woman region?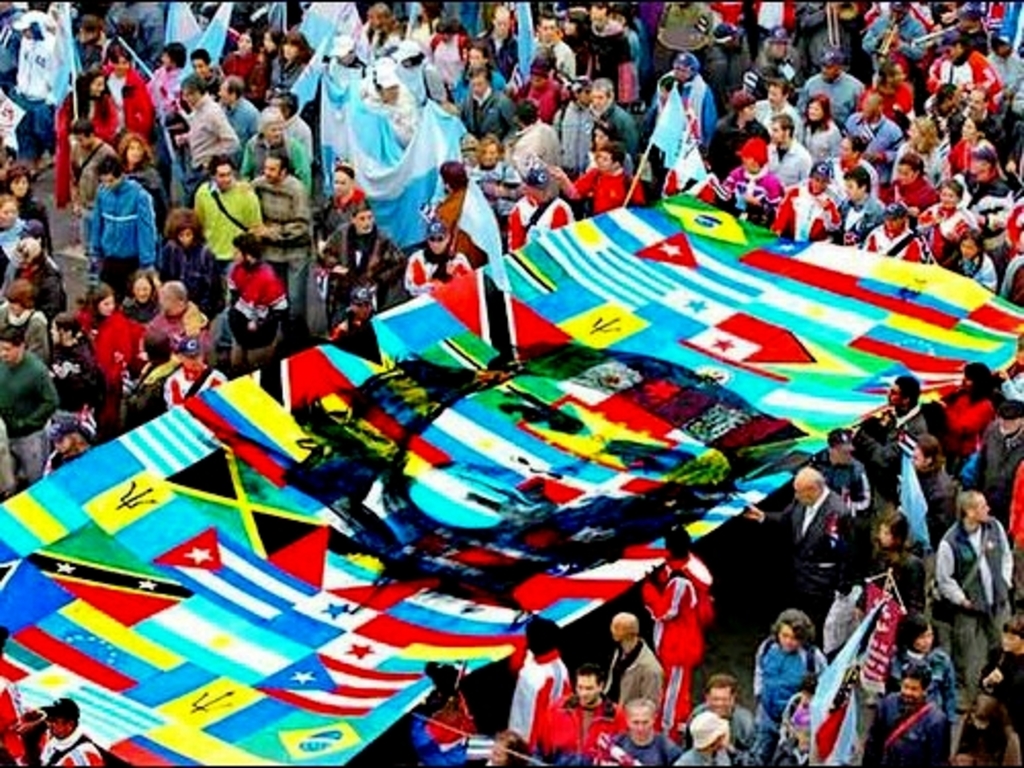
l=0, t=162, r=53, b=254
